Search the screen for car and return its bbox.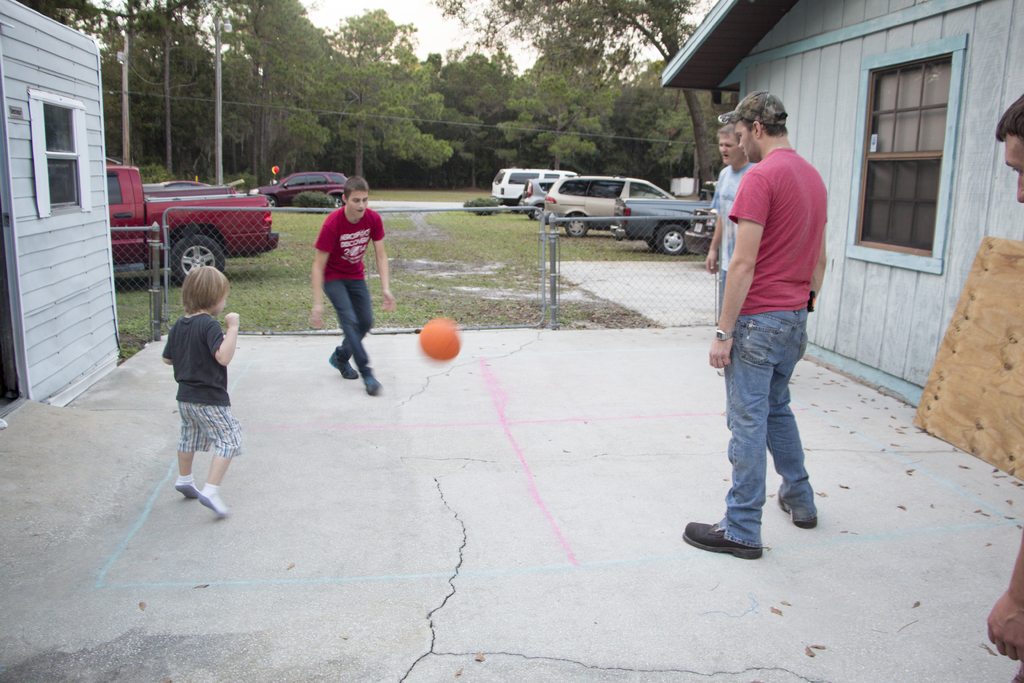
Found: [534,169,702,240].
